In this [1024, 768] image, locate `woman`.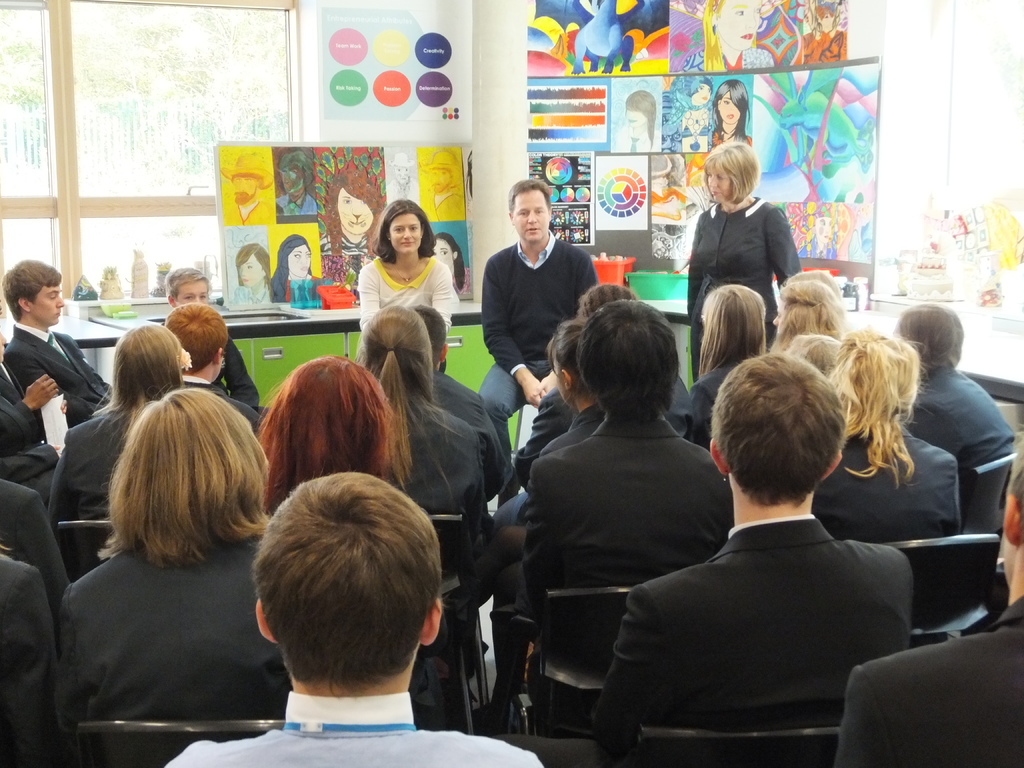
Bounding box: crop(614, 92, 660, 151).
